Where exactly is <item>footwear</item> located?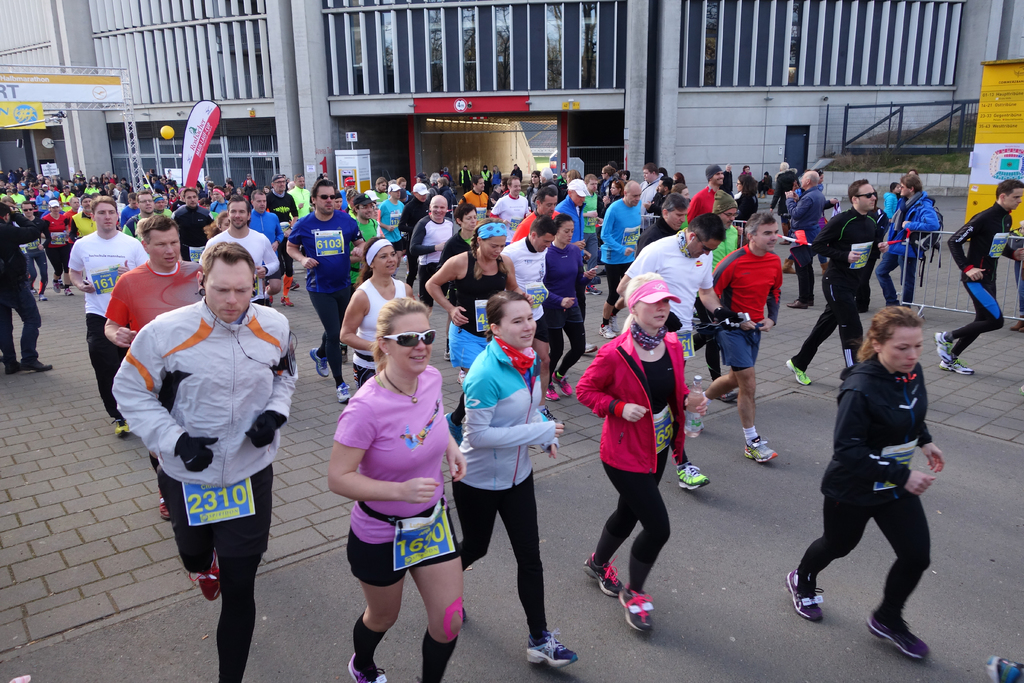
Its bounding box is detection(867, 609, 931, 662).
